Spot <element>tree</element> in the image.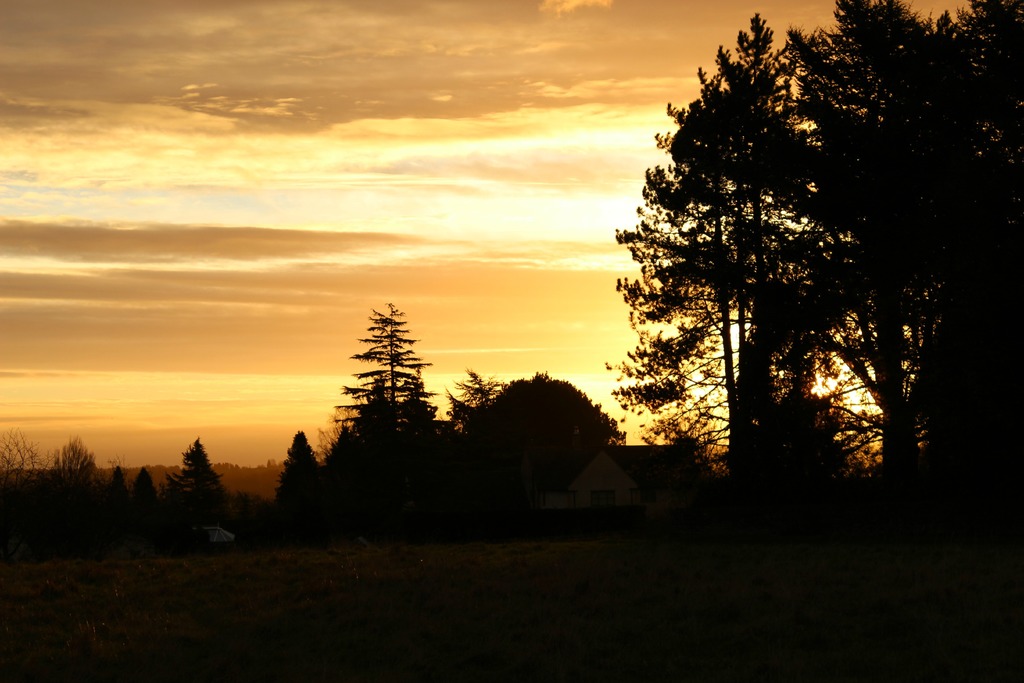
<element>tree</element> found at {"left": 326, "top": 299, "right": 434, "bottom": 536}.
